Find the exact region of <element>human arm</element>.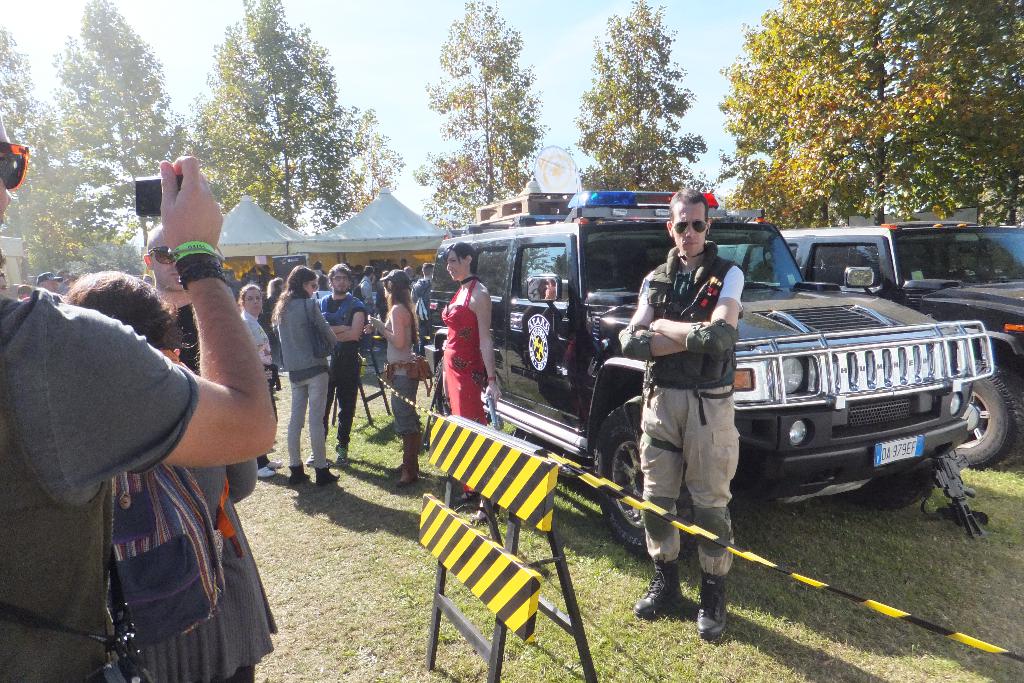
Exact region: x1=640, y1=257, x2=742, y2=358.
